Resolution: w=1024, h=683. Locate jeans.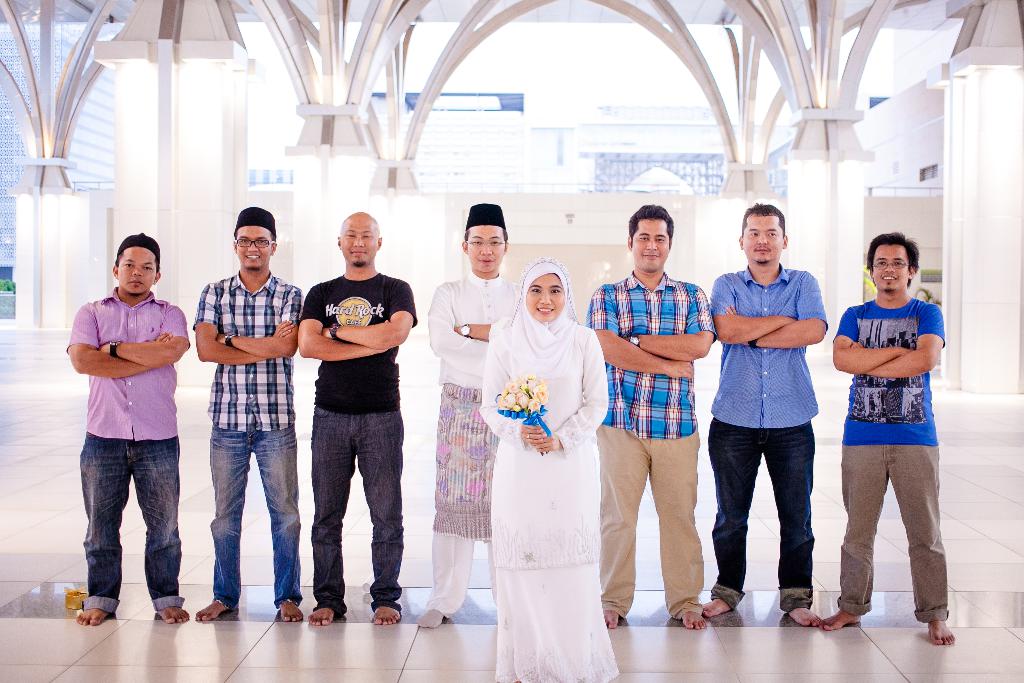
80, 433, 184, 614.
